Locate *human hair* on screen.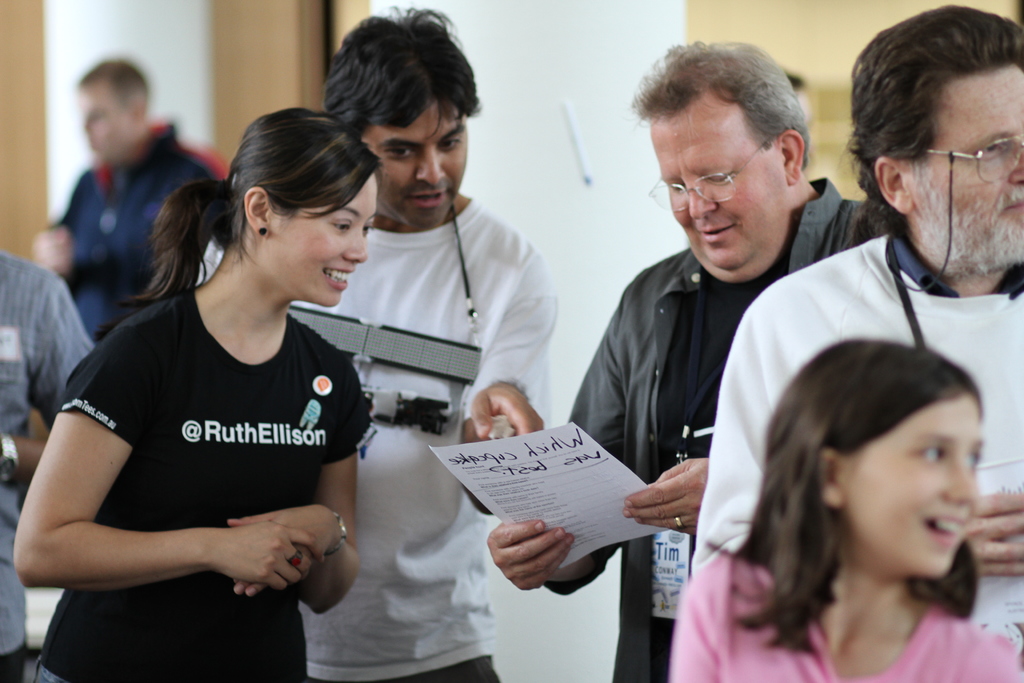
On screen at box(634, 44, 815, 170).
